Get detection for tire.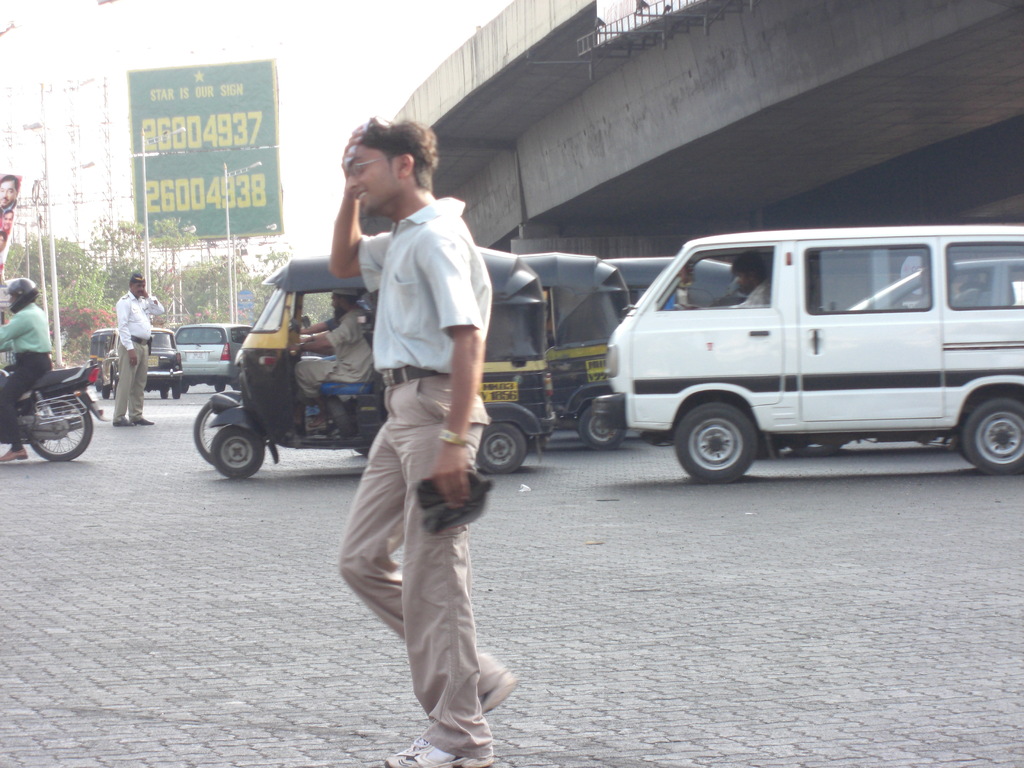
Detection: l=214, t=381, r=225, b=392.
